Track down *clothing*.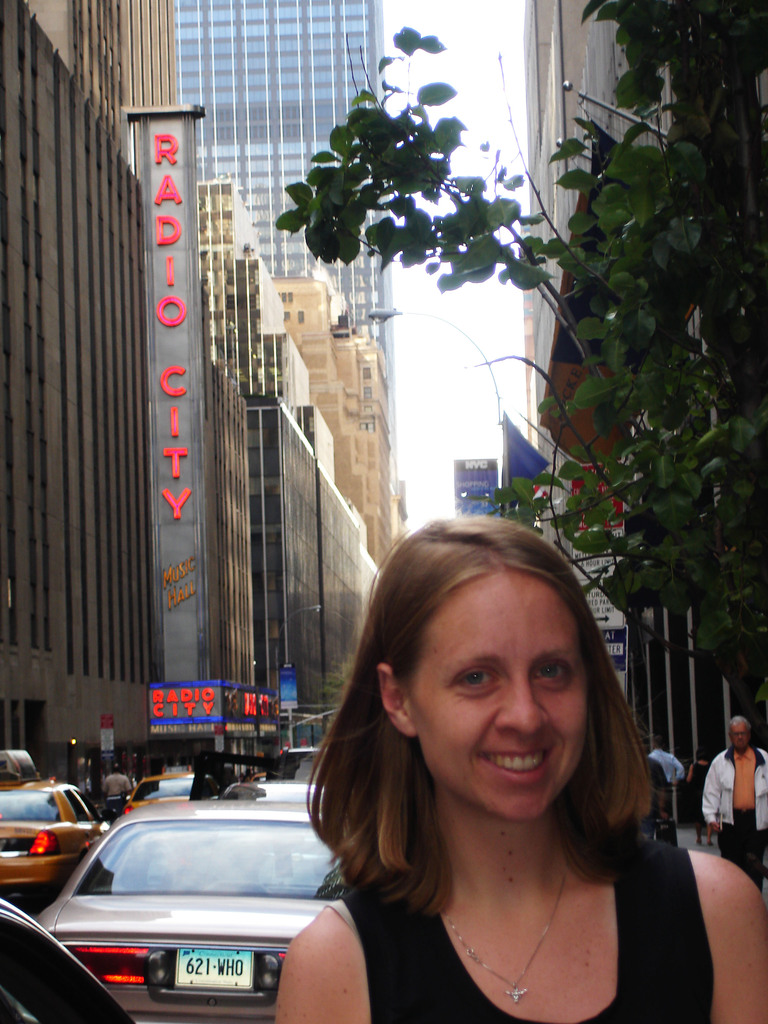
Tracked to [left=699, top=746, right=767, bottom=888].
